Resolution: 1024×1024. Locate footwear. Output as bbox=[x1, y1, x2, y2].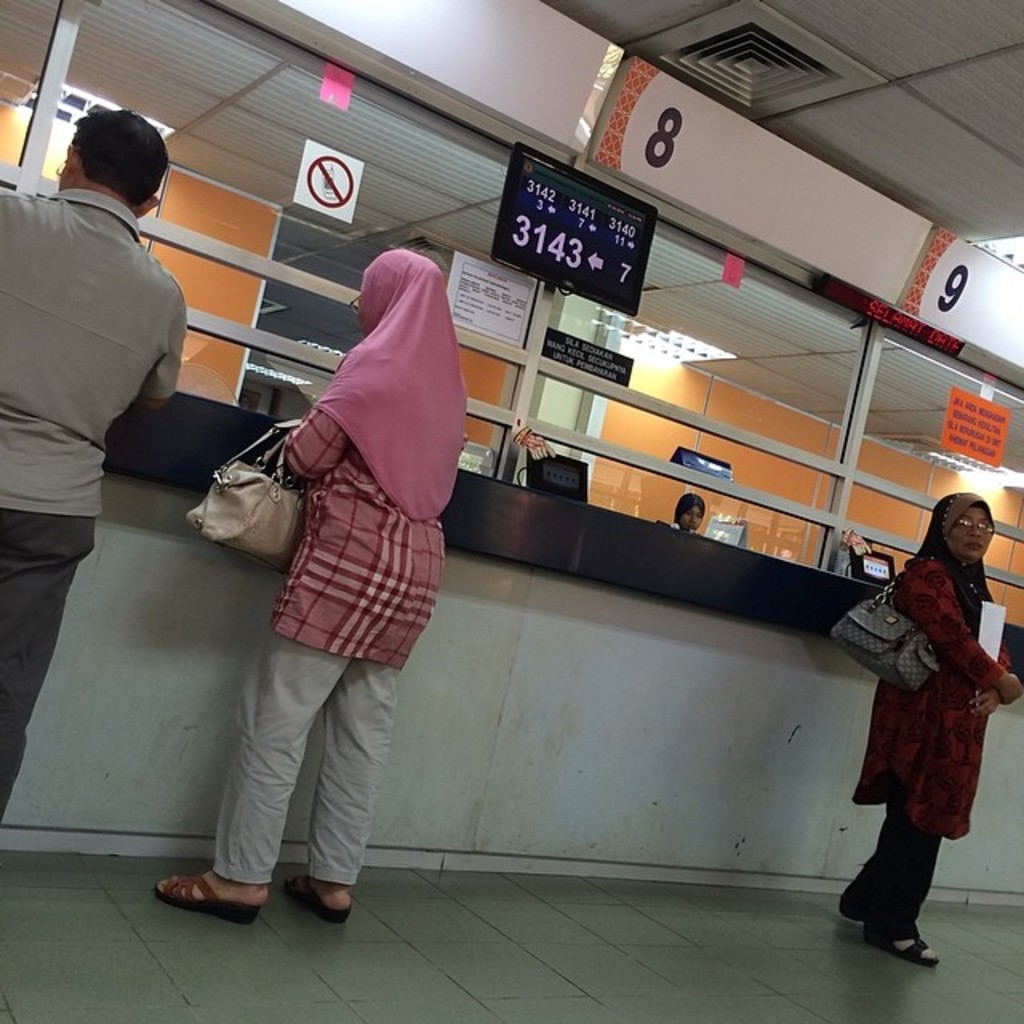
bbox=[286, 870, 352, 925].
